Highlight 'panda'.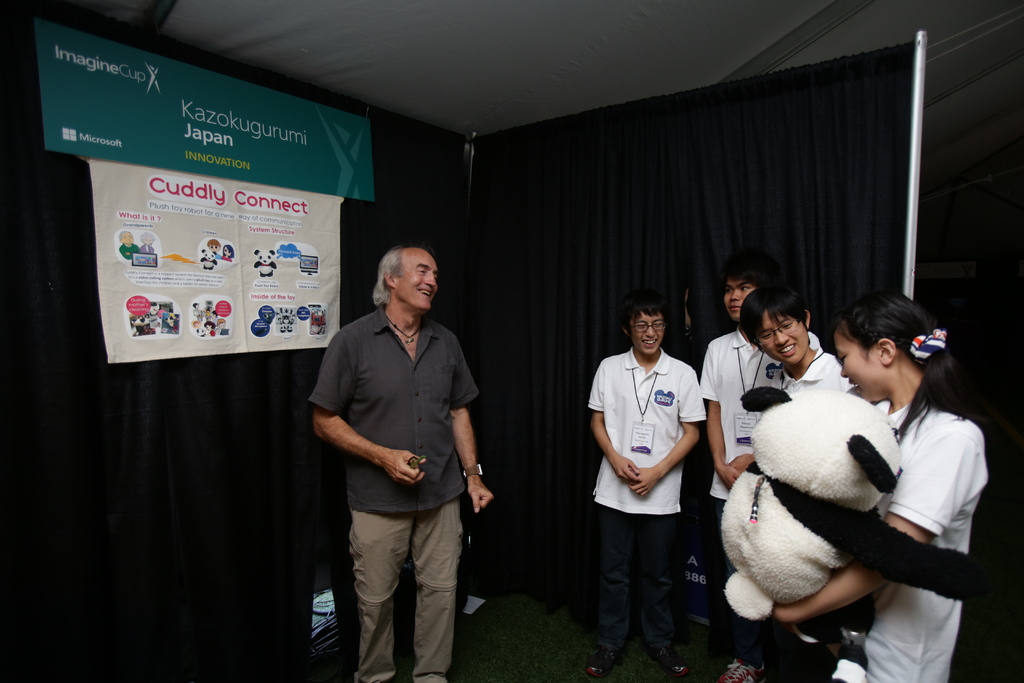
Highlighted region: 712 388 981 682.
